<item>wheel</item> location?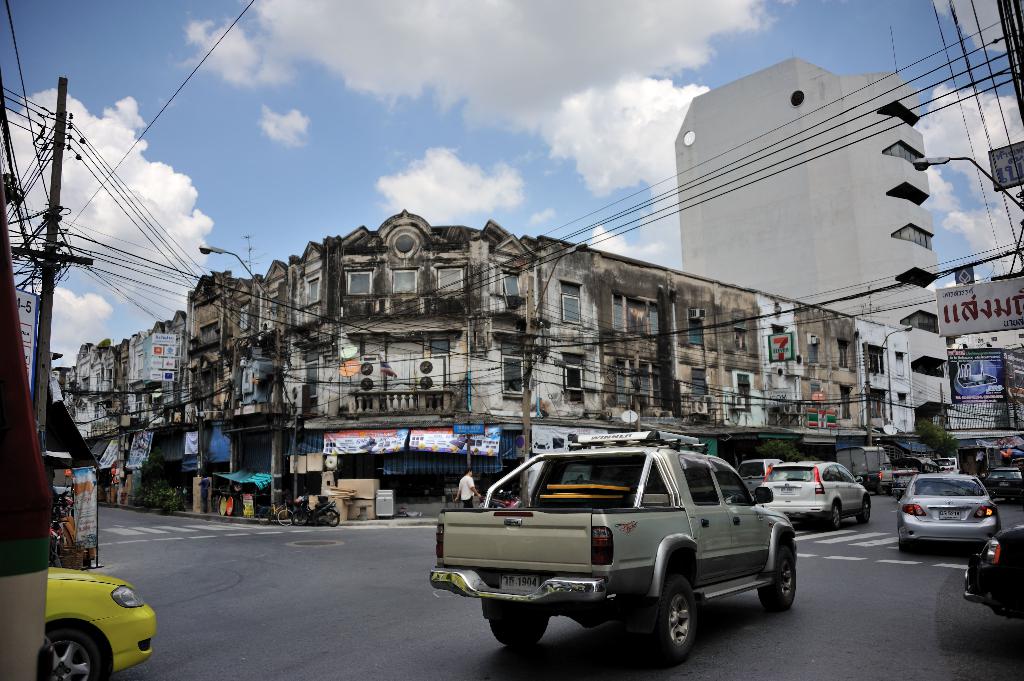
BBox(289, 509, 308, 527)
